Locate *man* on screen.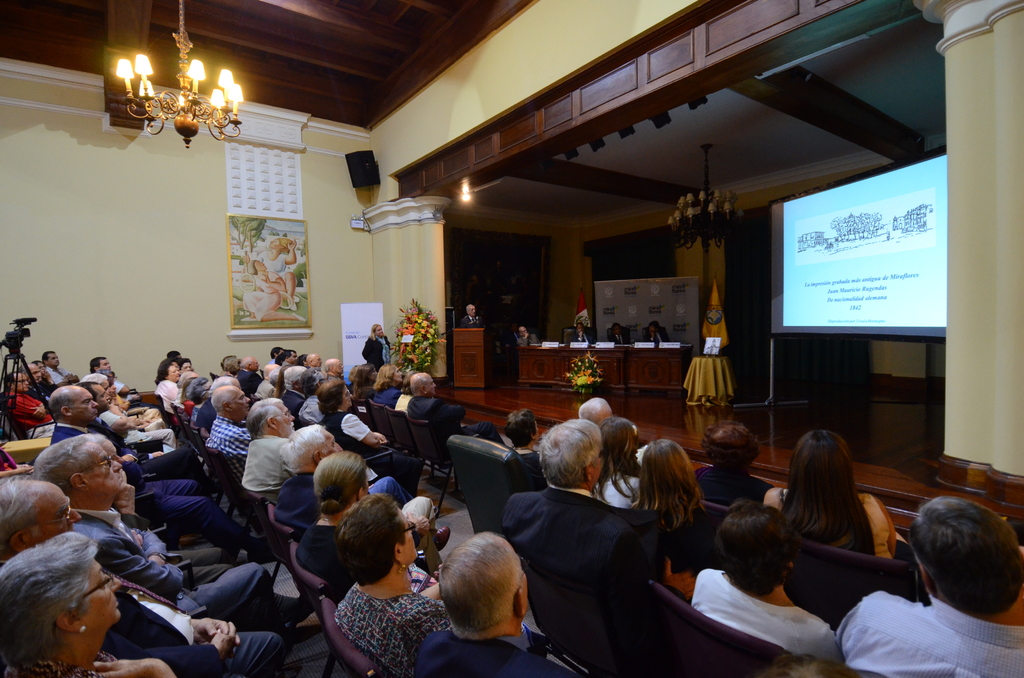
On screen at <region>202, 381, 253, 467</region>.
